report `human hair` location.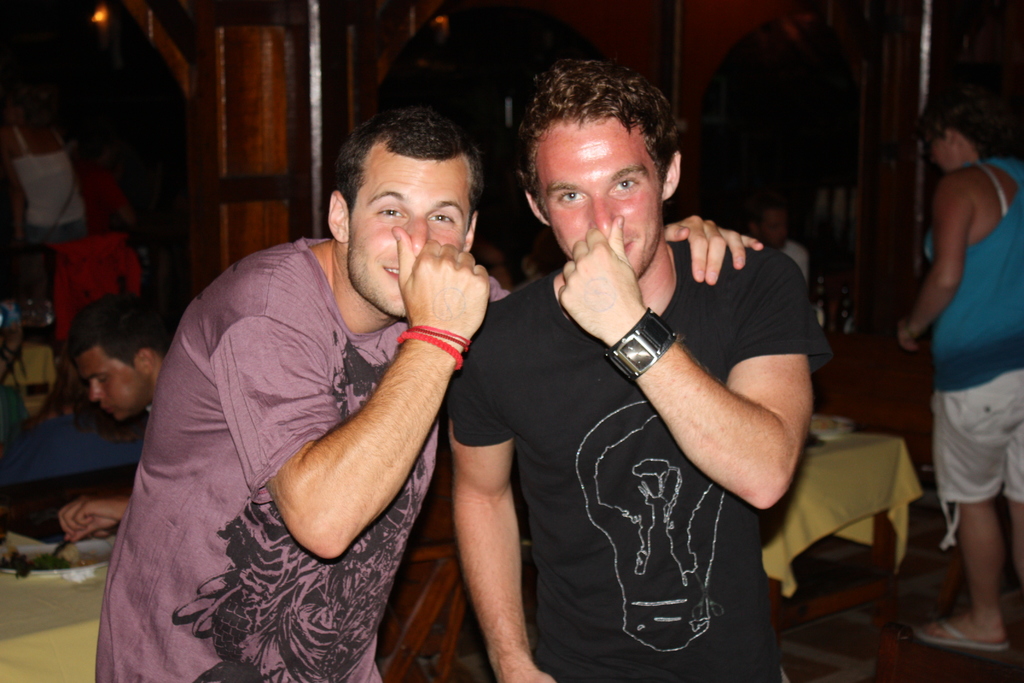
Report: 65, 297, 172, 363.
